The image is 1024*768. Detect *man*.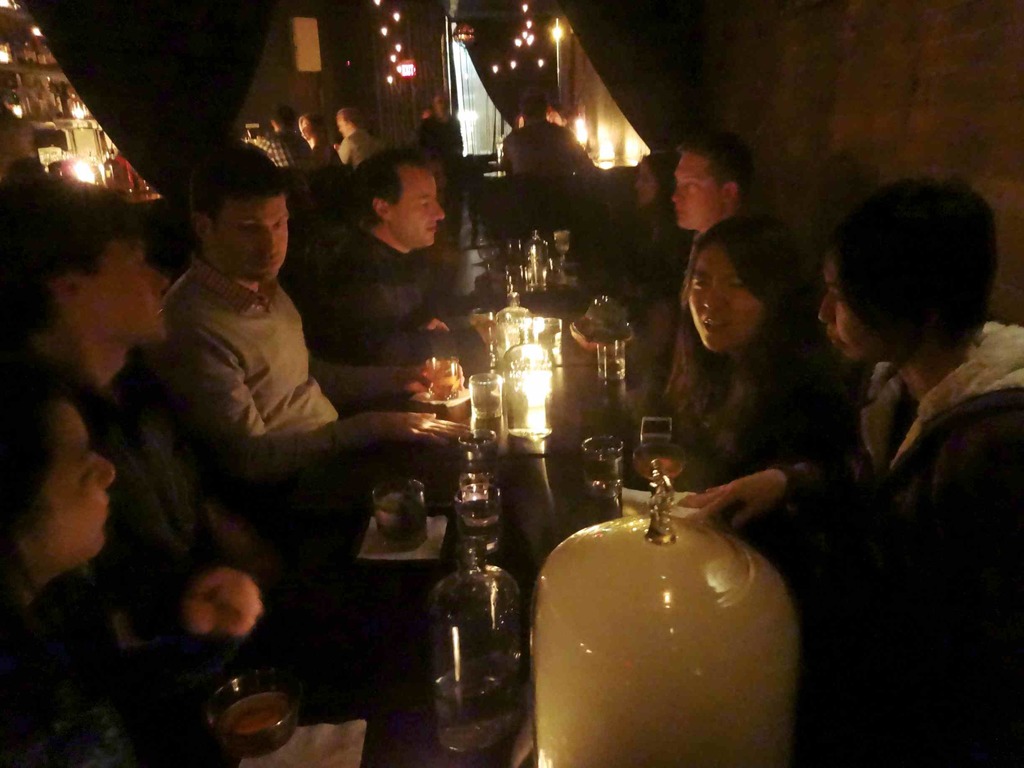
Detection: 500, 93, 598, 177.
